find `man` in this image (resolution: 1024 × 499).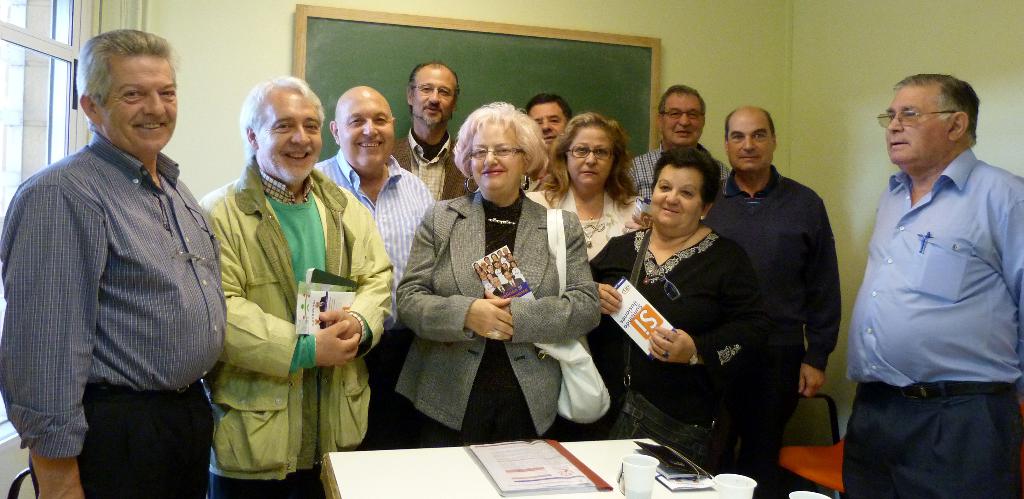
l=311, t=85, r=429, b=454.
